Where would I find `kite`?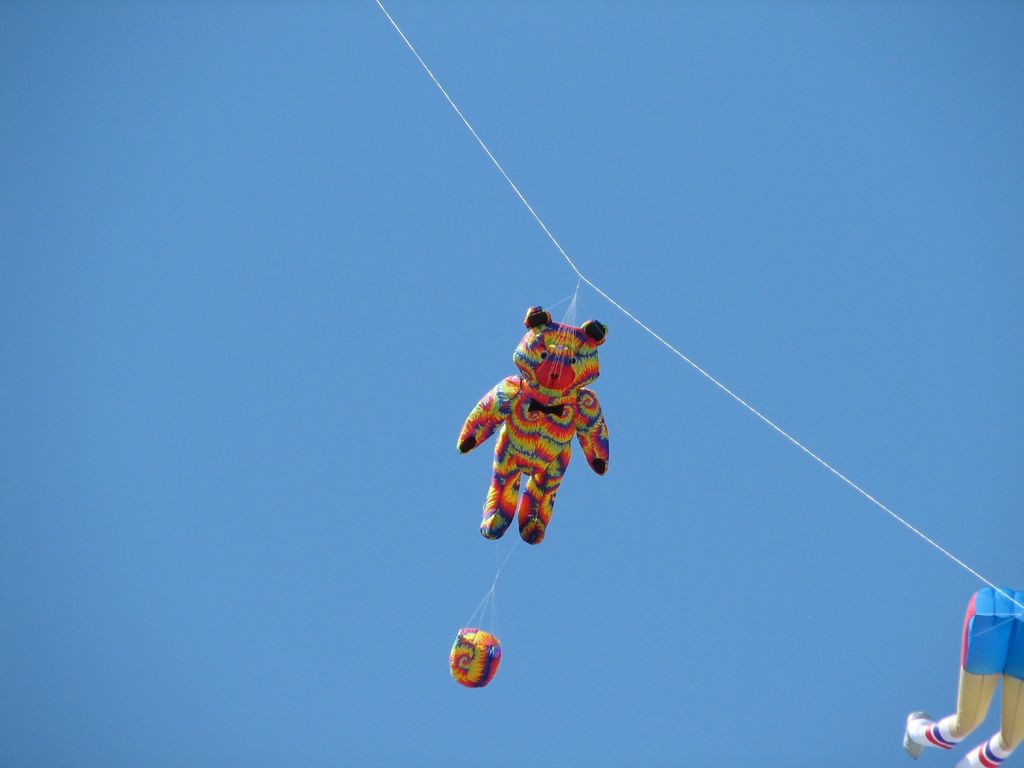
At box=[899, 586, 1023, 767].
